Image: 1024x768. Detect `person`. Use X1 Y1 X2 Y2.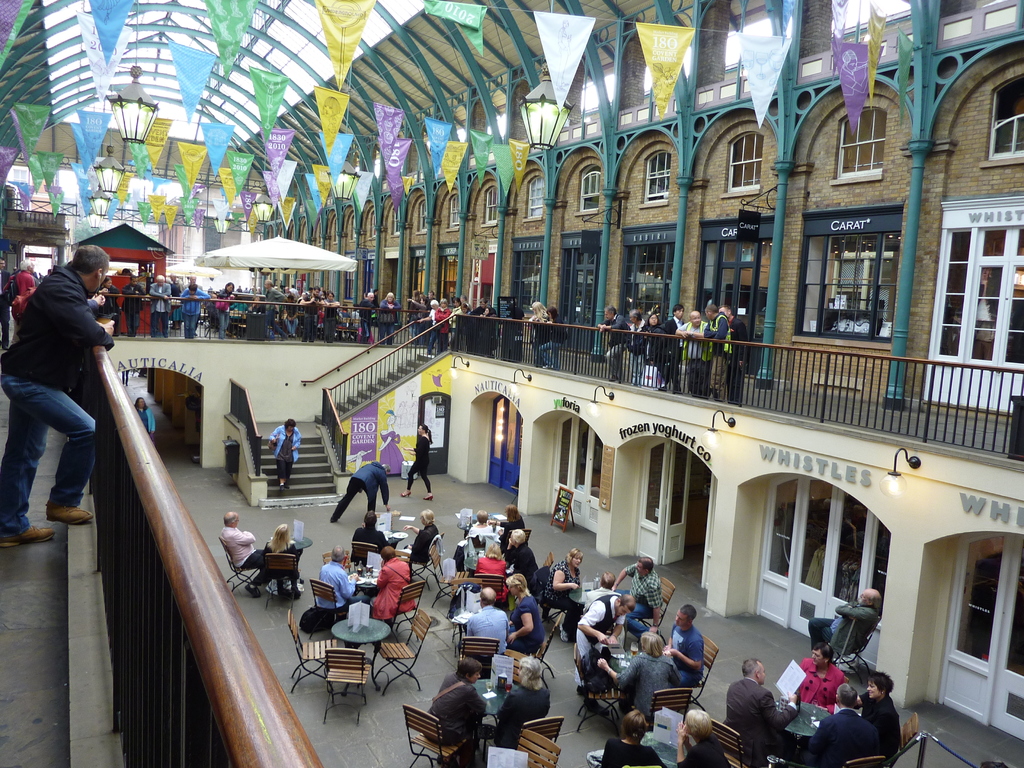
505 573 548 653.
